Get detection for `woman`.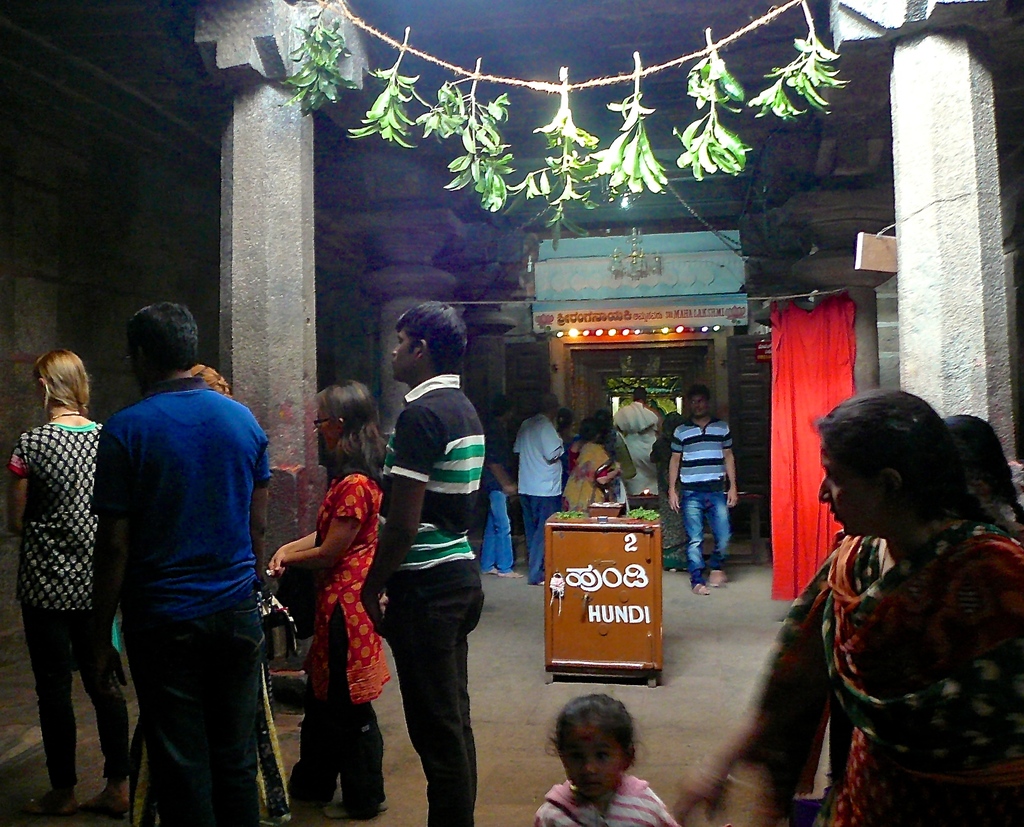
Detection: [x1=556, y1=407, x2=580, y2=479].
